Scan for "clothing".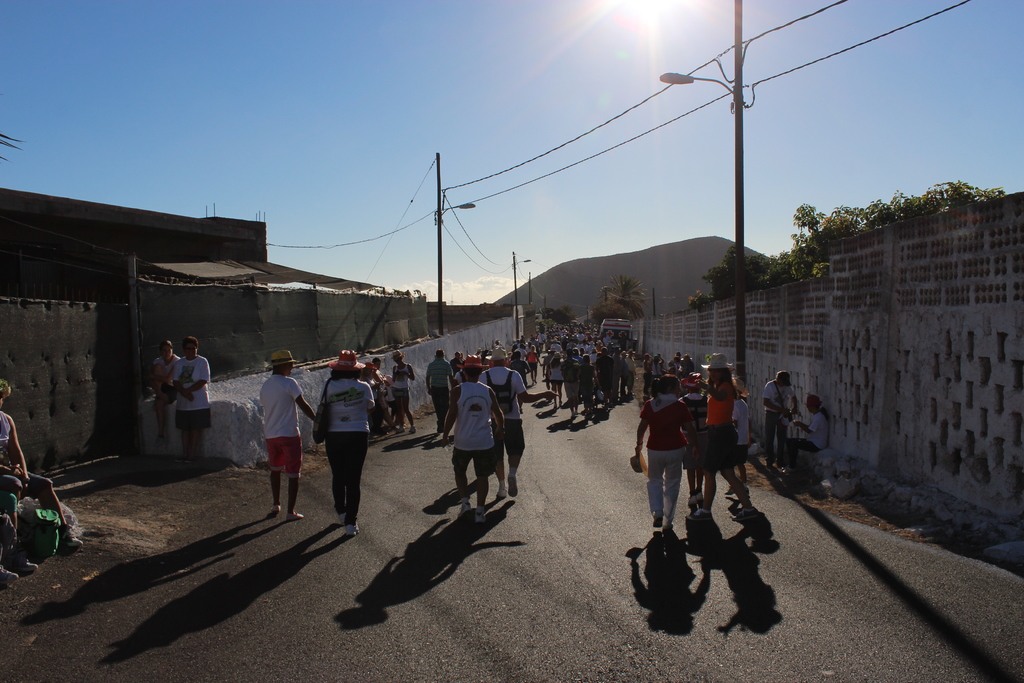
Scan result: x1=151 y1=355 x2=182 y2=401.
